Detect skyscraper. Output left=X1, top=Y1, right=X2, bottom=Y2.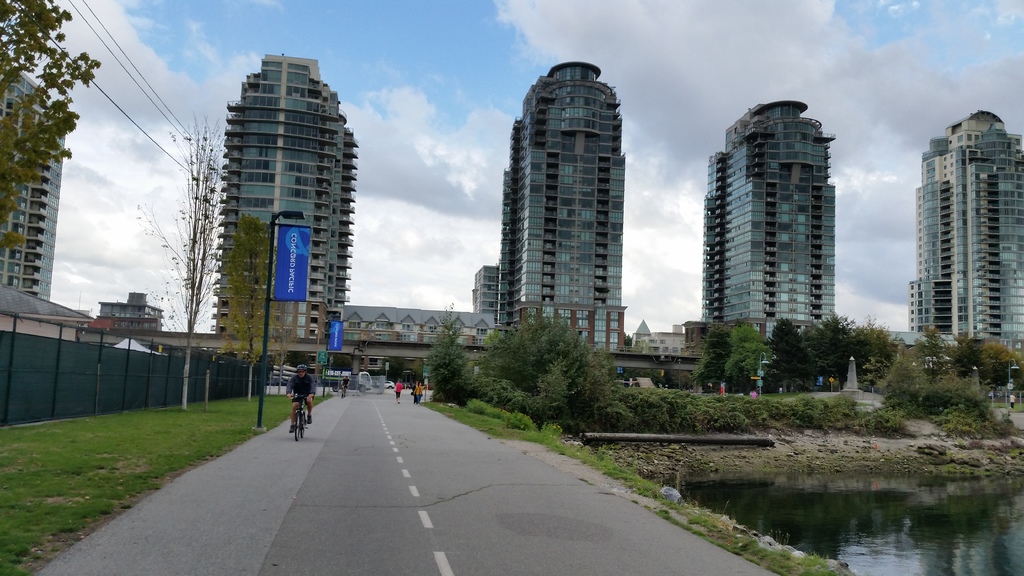
left=205, top=47, right=368, bottom=351.
